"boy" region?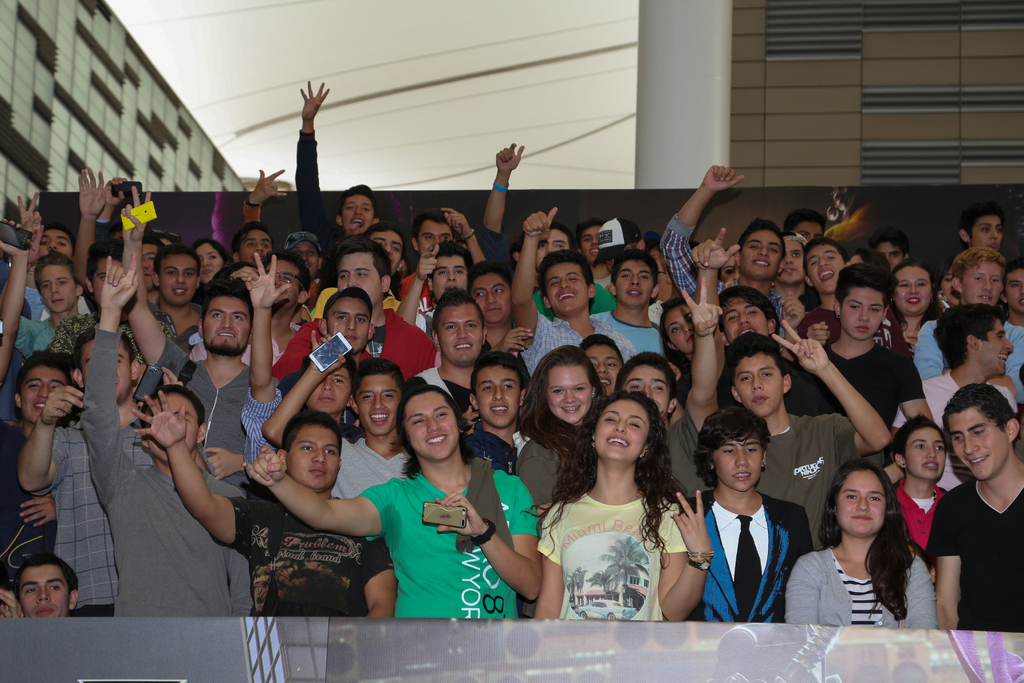
<box>282,283,375,404</box>
